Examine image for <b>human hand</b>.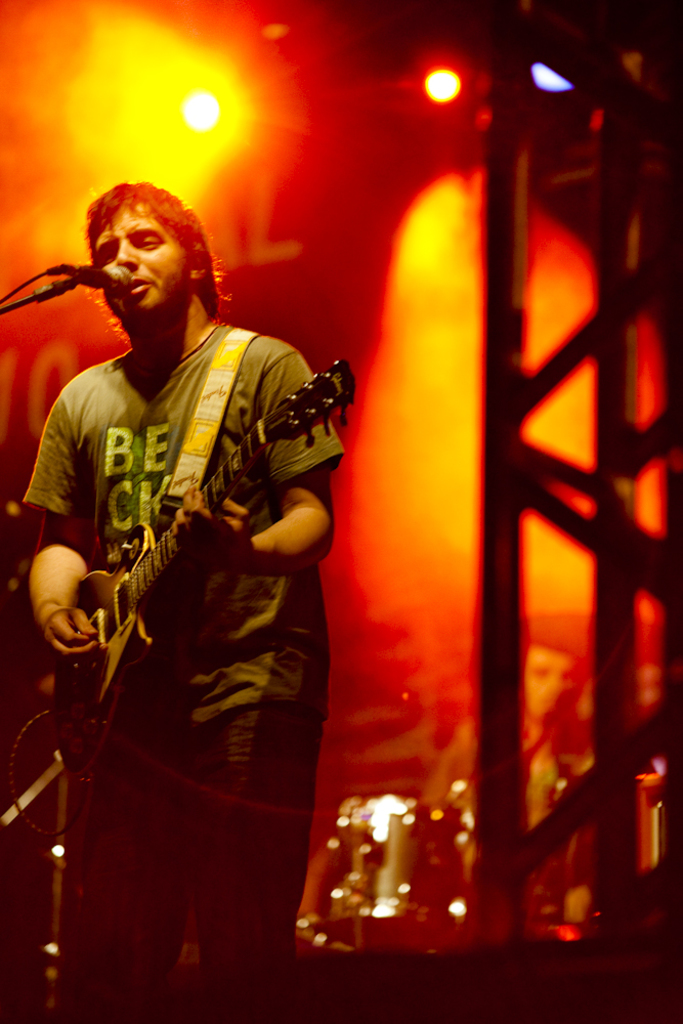
Examination result: (x1=40, y1=604, x2=100, y2=662).
